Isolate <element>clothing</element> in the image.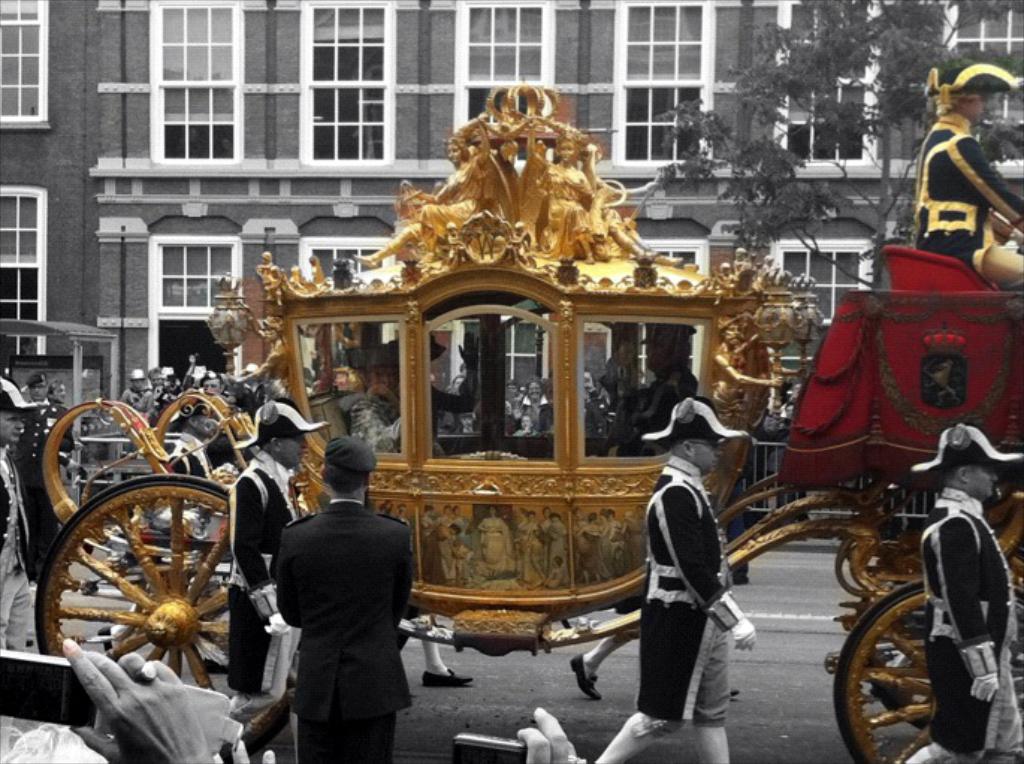
Isolated region: [x1=297, y1=718, x2=395, y2=763].
